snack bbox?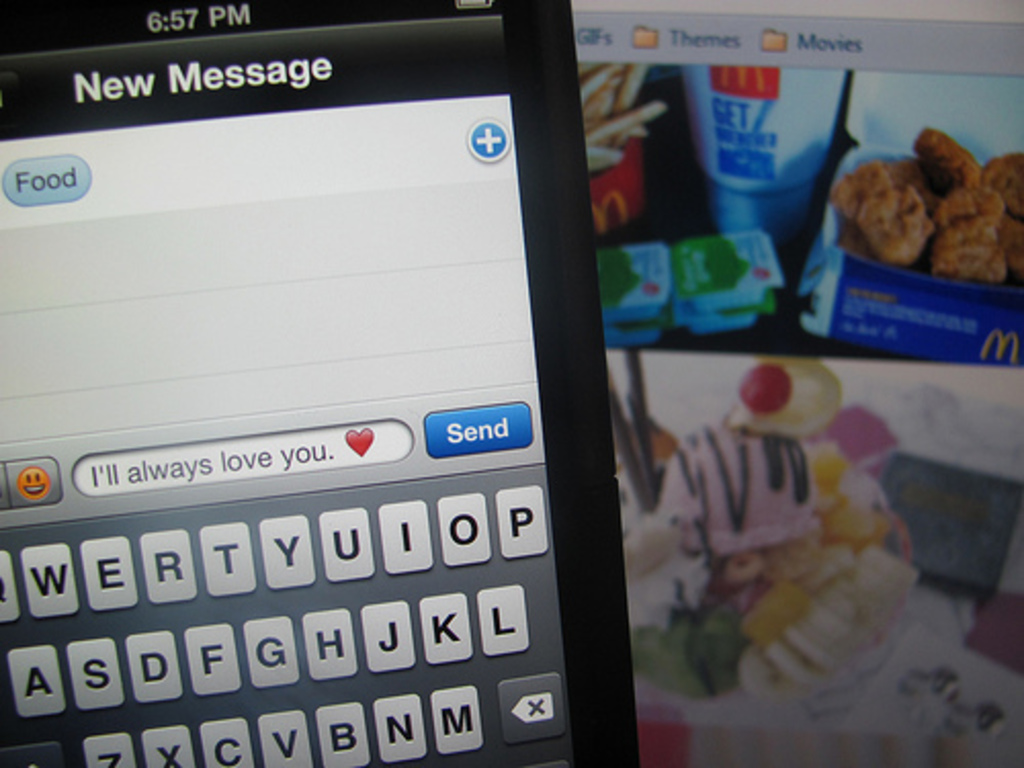
locate(598, 348, 926, 766)
